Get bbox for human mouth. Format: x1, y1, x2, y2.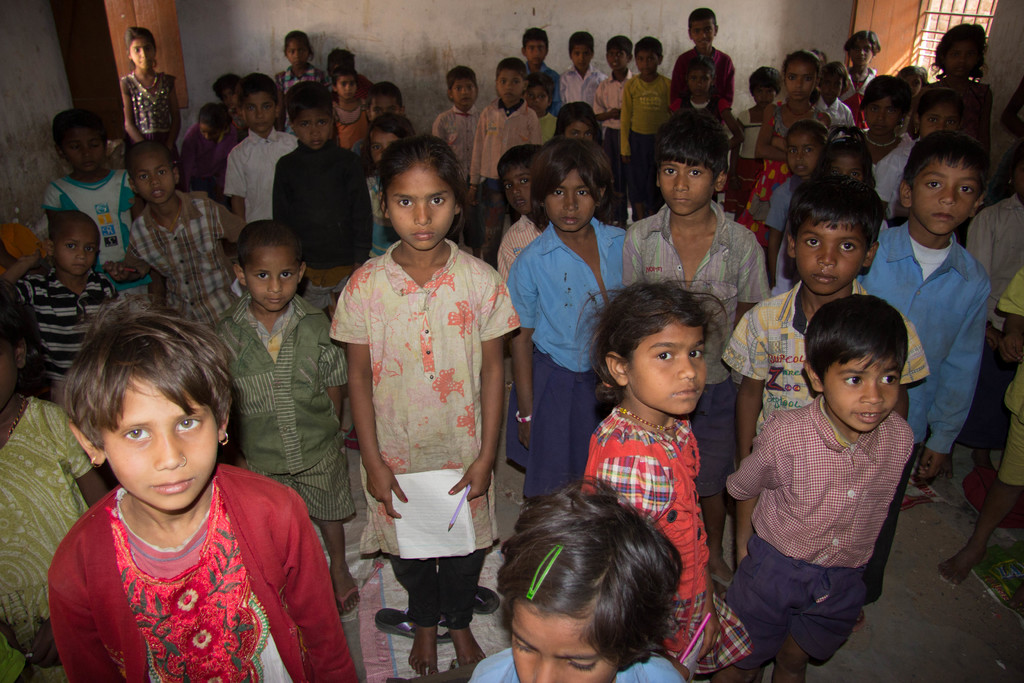
505, 91, 513, 96.
